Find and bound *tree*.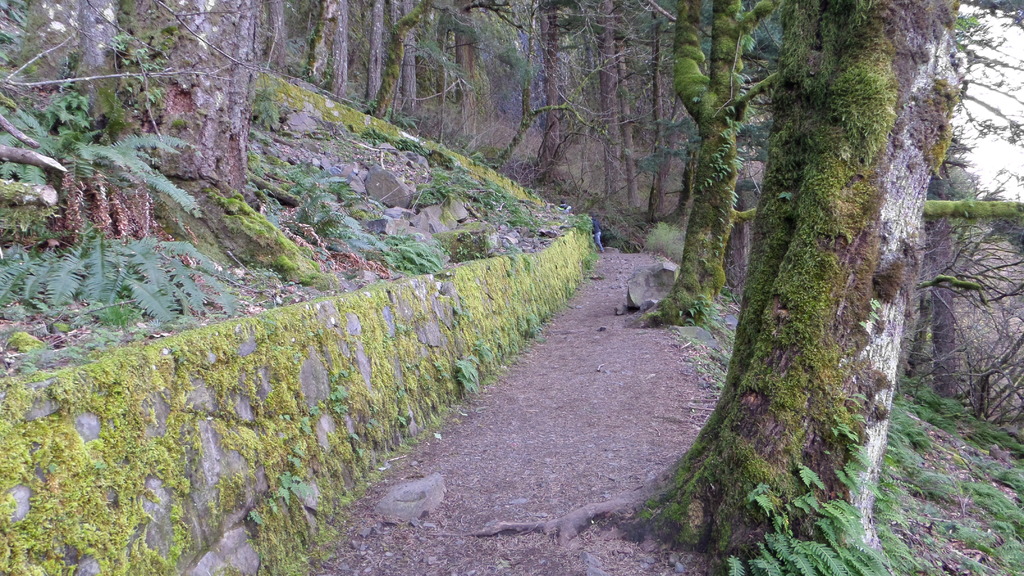
Bound: (left=460, top=0, right=1023, bottom=575).
